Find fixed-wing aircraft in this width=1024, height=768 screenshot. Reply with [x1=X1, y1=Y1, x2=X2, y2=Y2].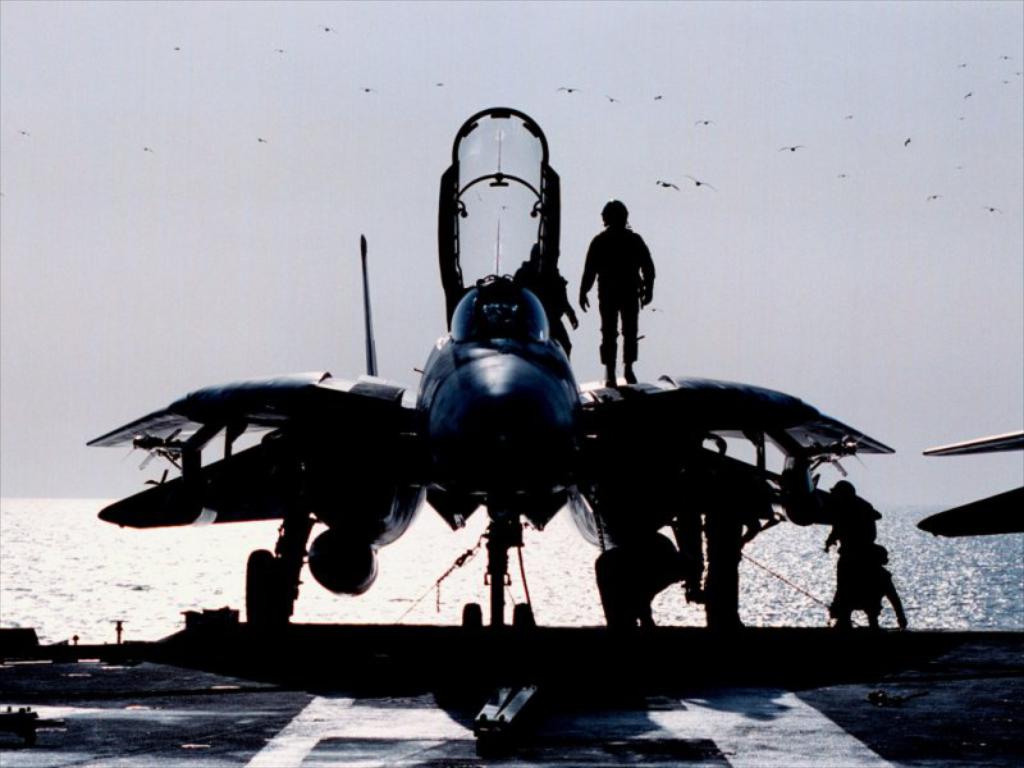
[x1=915, y1=421, x2=1023, y2=535].
